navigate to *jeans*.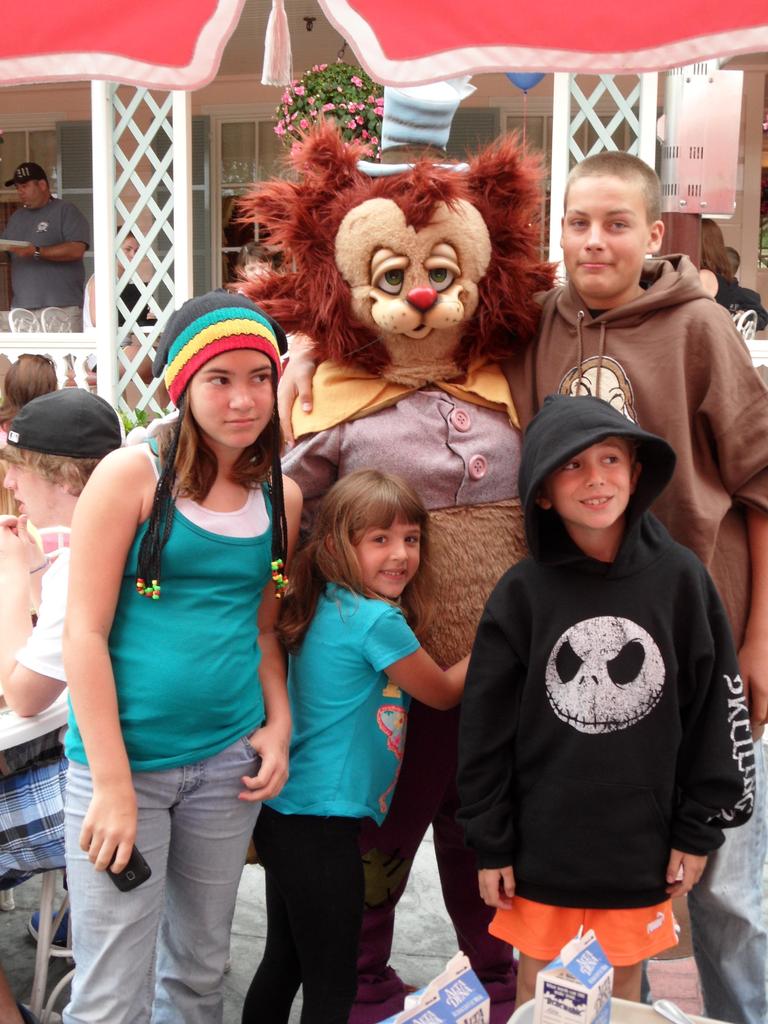
Navigation target: 104/740/260/1015.
